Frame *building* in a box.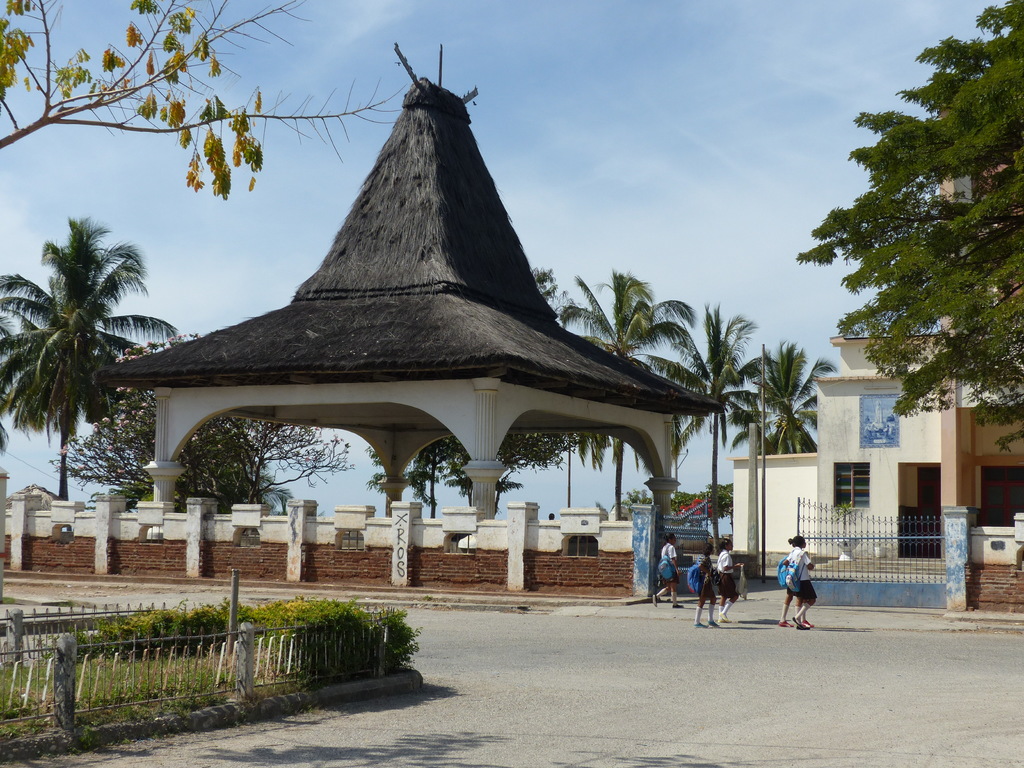
region(727, 105, 1023, 609).
